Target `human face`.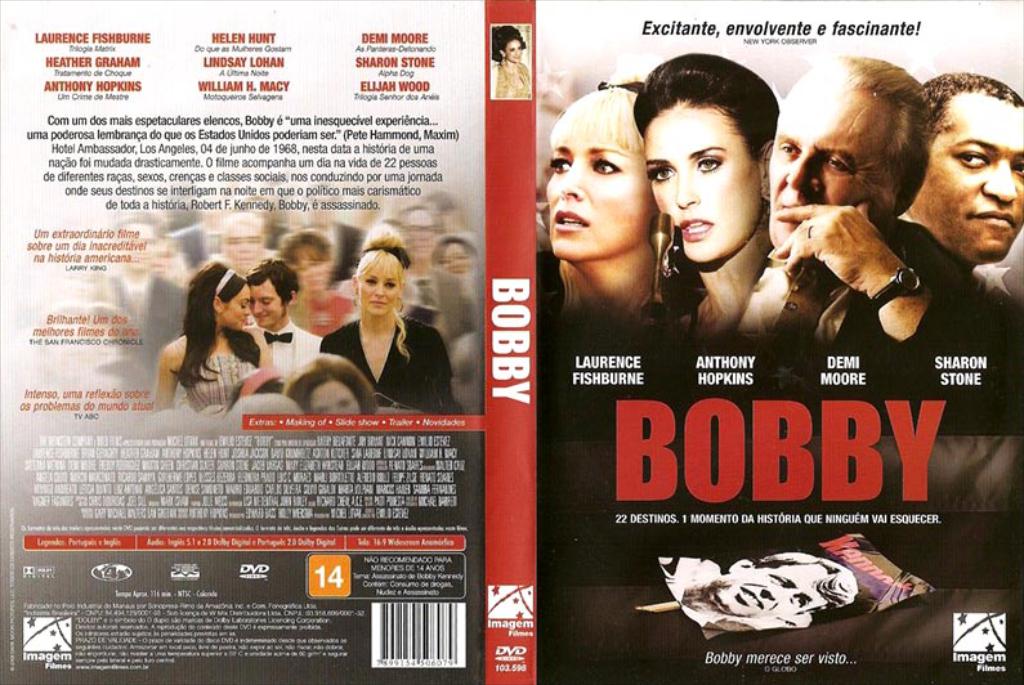
Target region: box=[549, 130, 658, 256].
